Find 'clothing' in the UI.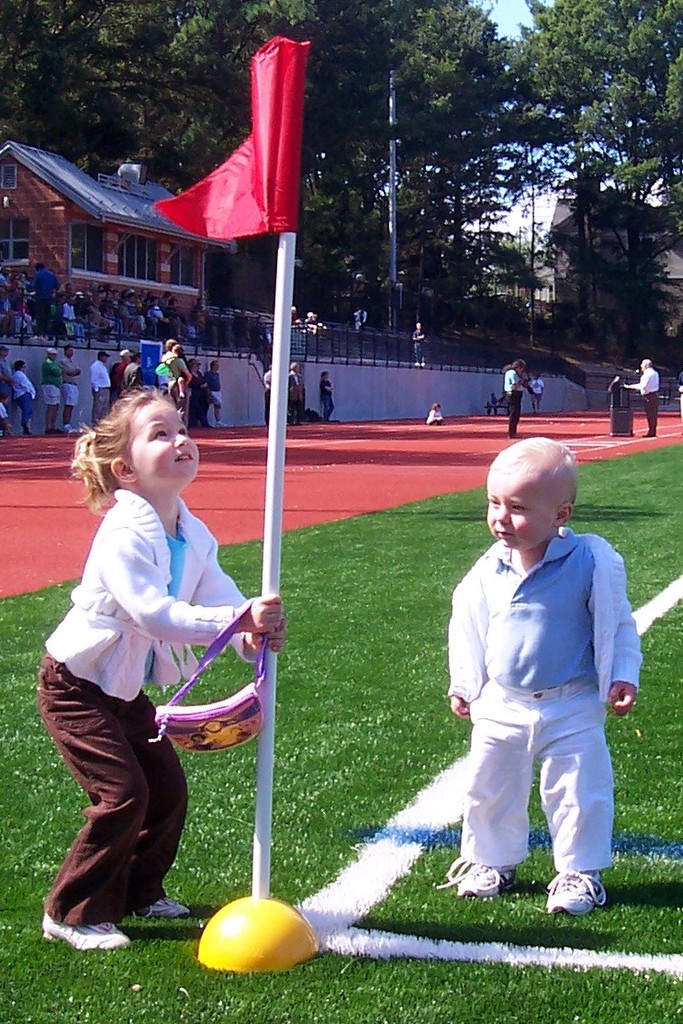
UI element at [x1=504, y1=369, x2=527, y2=436].
